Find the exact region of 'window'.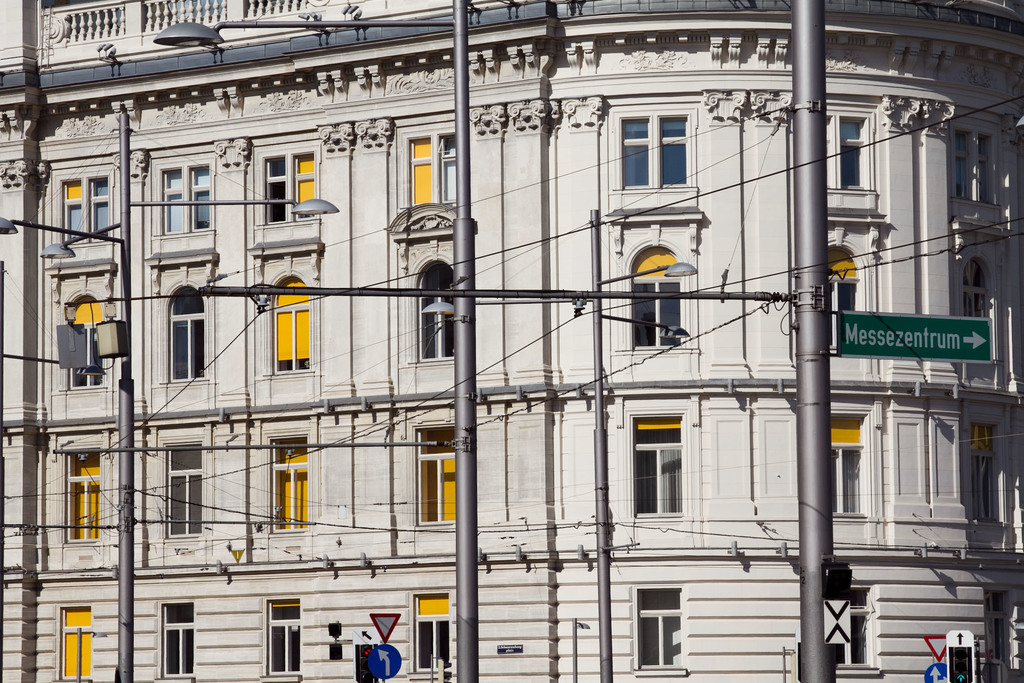
Exact region: 271,304,312,365.
